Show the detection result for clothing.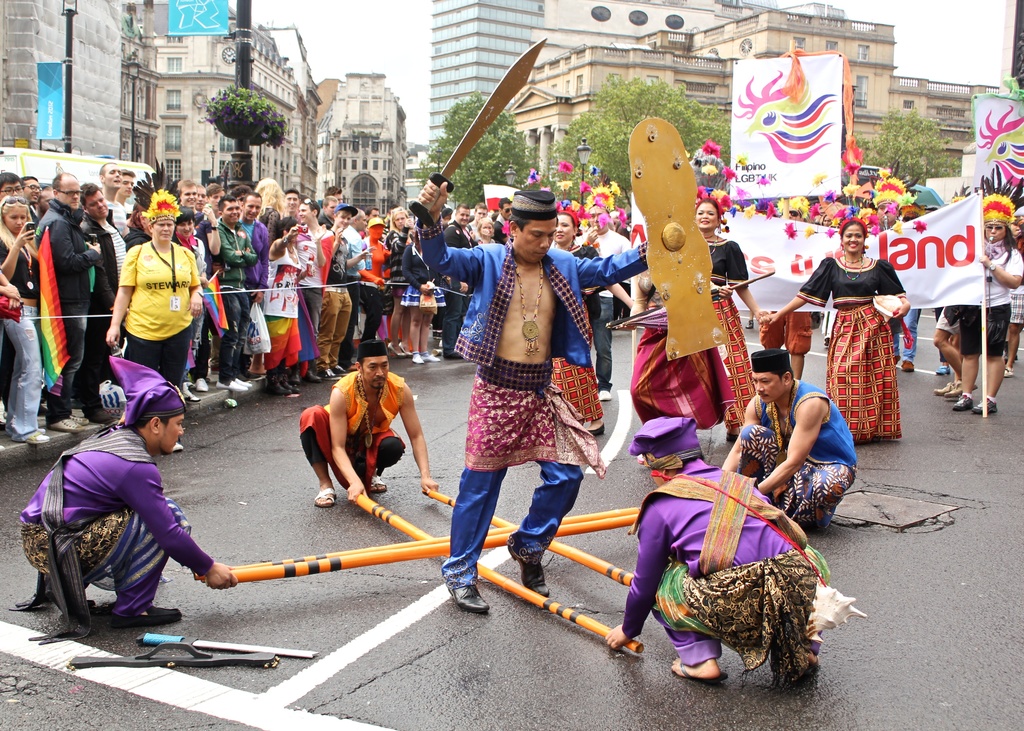
crop(947, 233, 1020, 404).
